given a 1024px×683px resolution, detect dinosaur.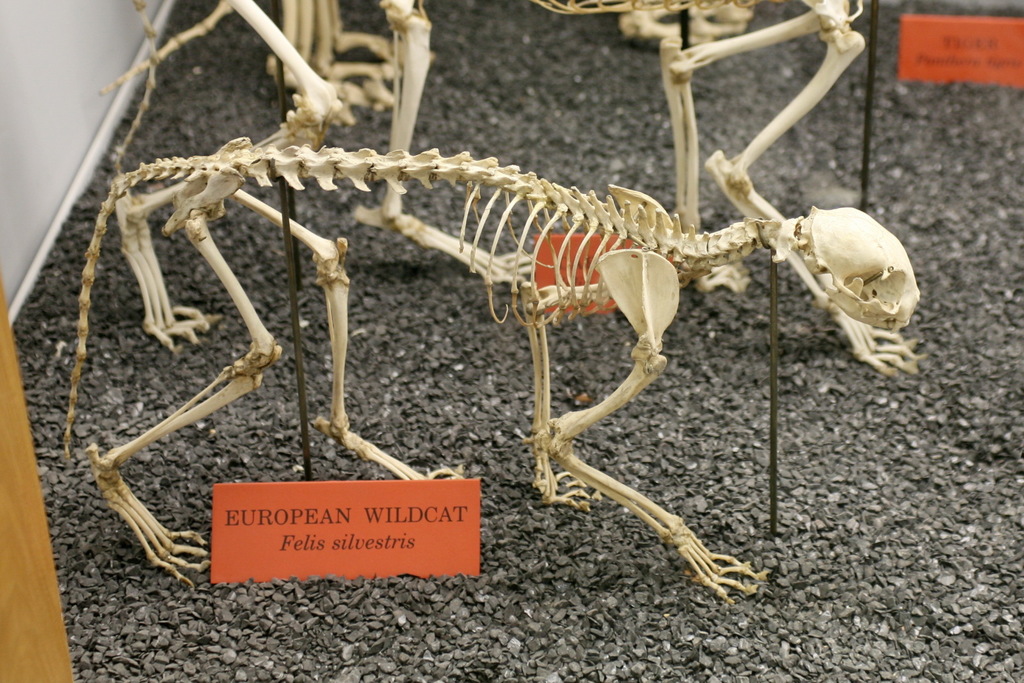
x1=61, y1=0, x2=922, y2=599.
